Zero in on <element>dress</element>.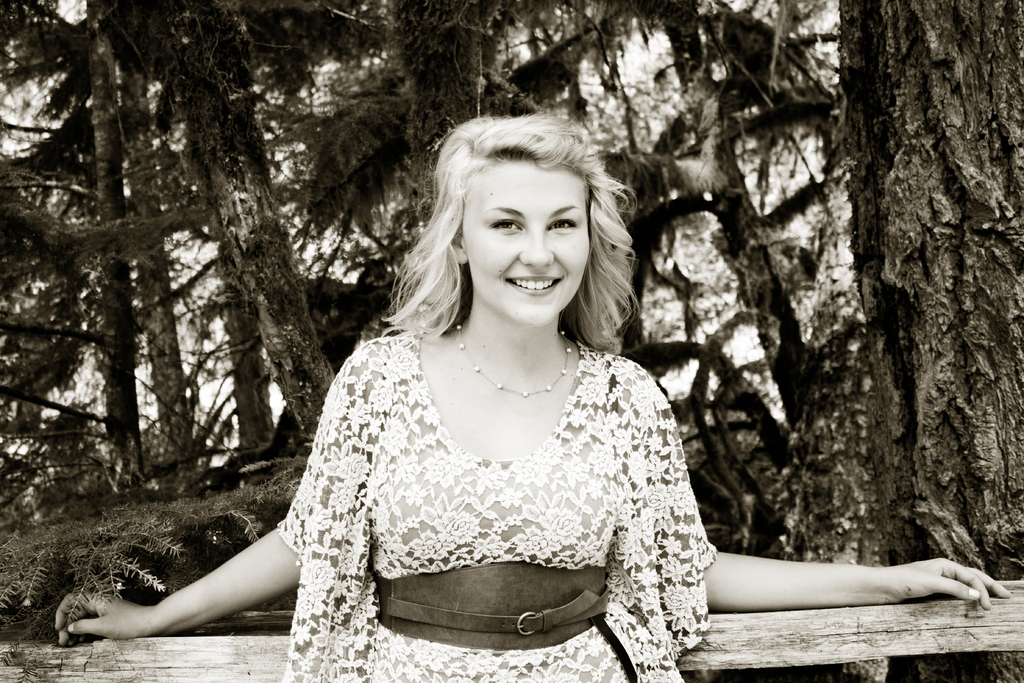
Zeroed in: Rect(275, 328, 717, 682).
